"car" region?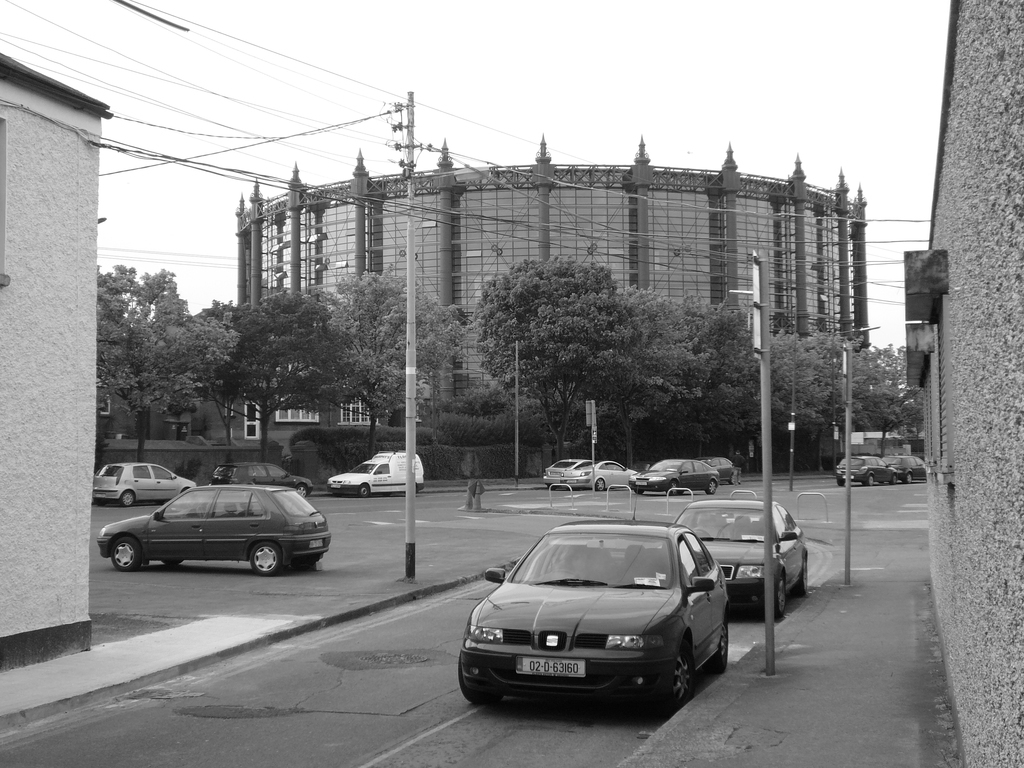
bbox=(675, 500, 813, 622)
